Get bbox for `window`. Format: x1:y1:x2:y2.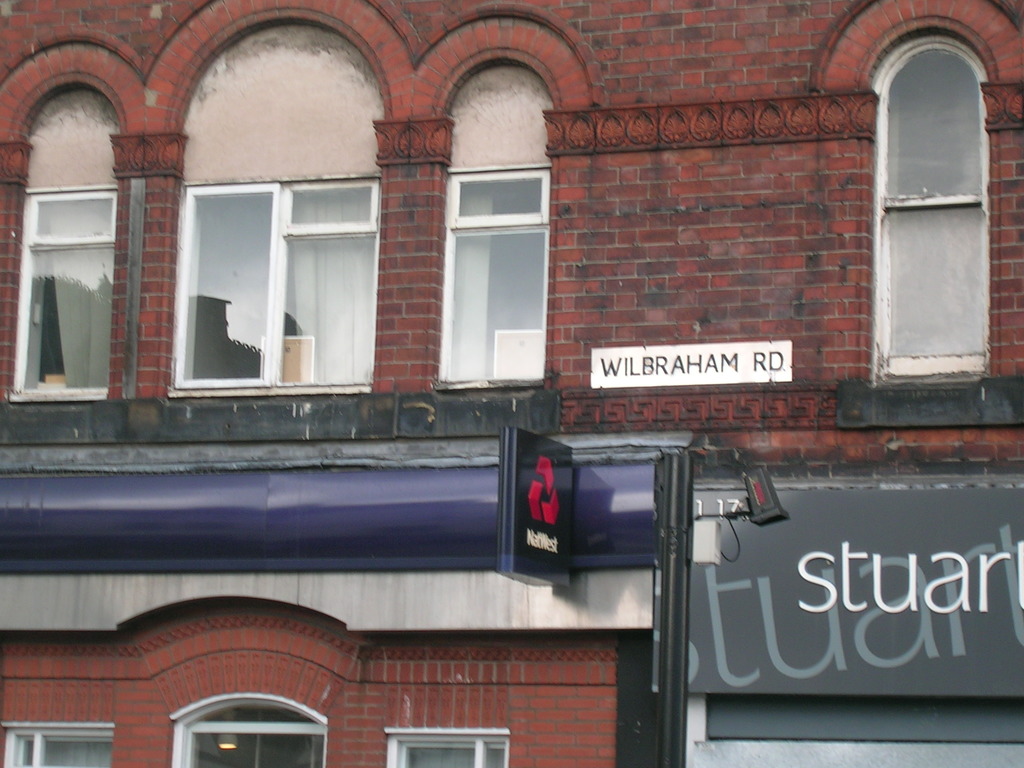
867:19:995:395.
